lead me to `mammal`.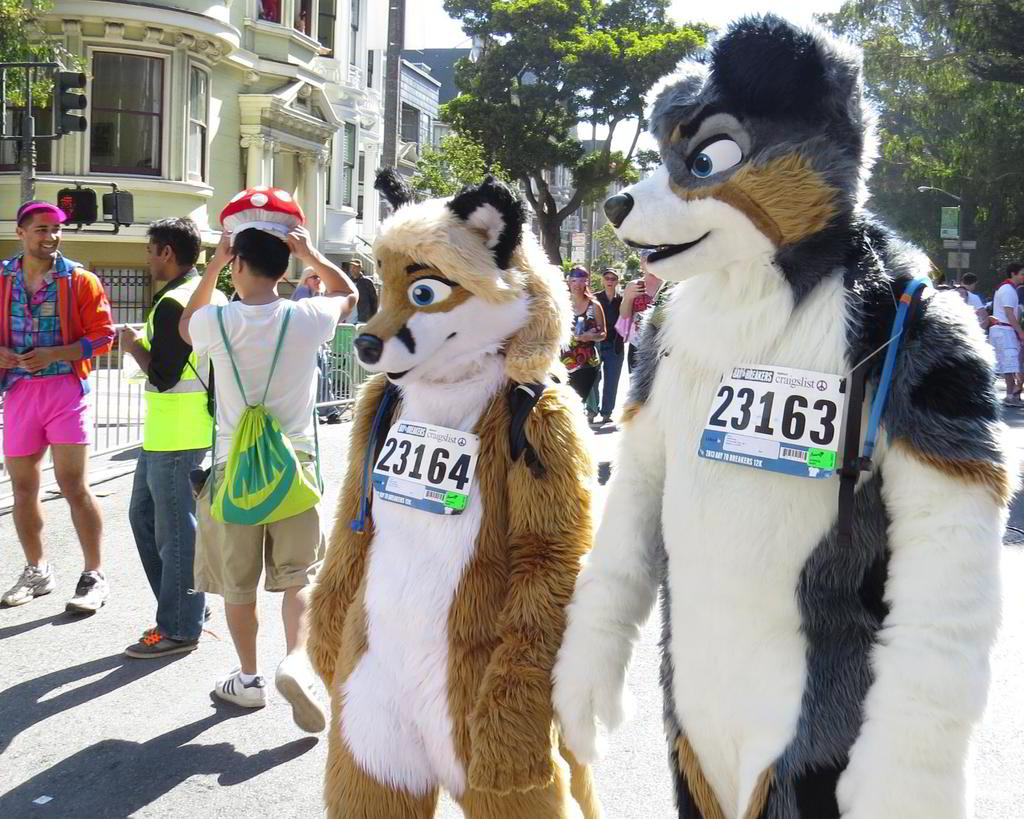
Lead to [x1=587, y1=72, x2=998, y2=818].
